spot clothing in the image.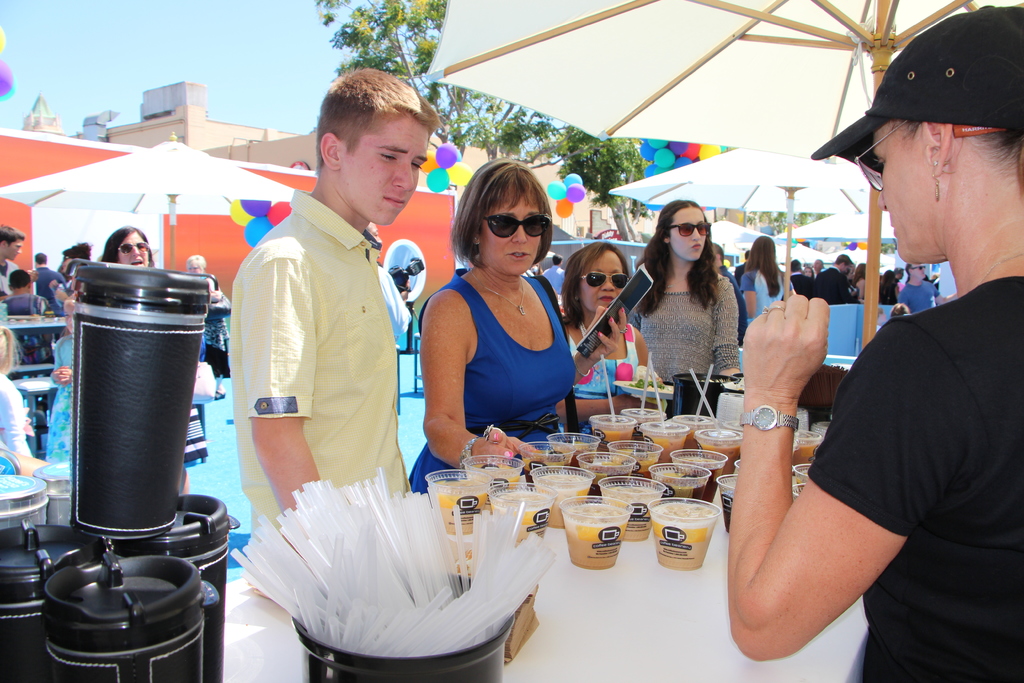
clothing found at left=35, top=262, right=52, bottom=301.
